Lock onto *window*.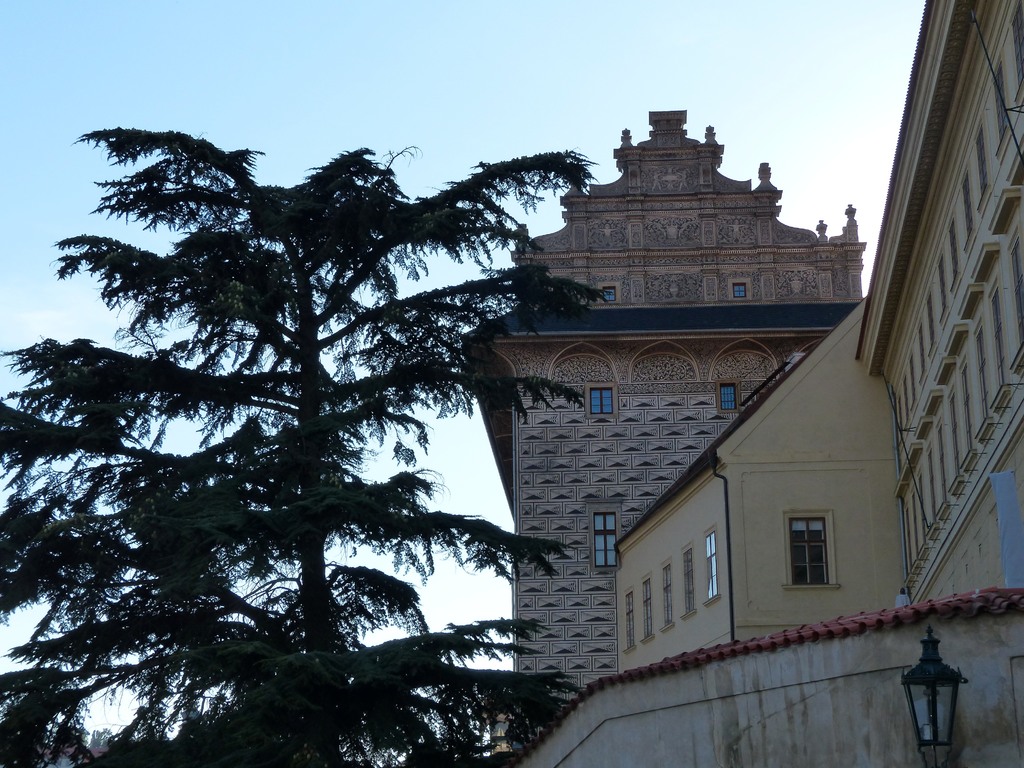
Locked: 584:381:619:417.
